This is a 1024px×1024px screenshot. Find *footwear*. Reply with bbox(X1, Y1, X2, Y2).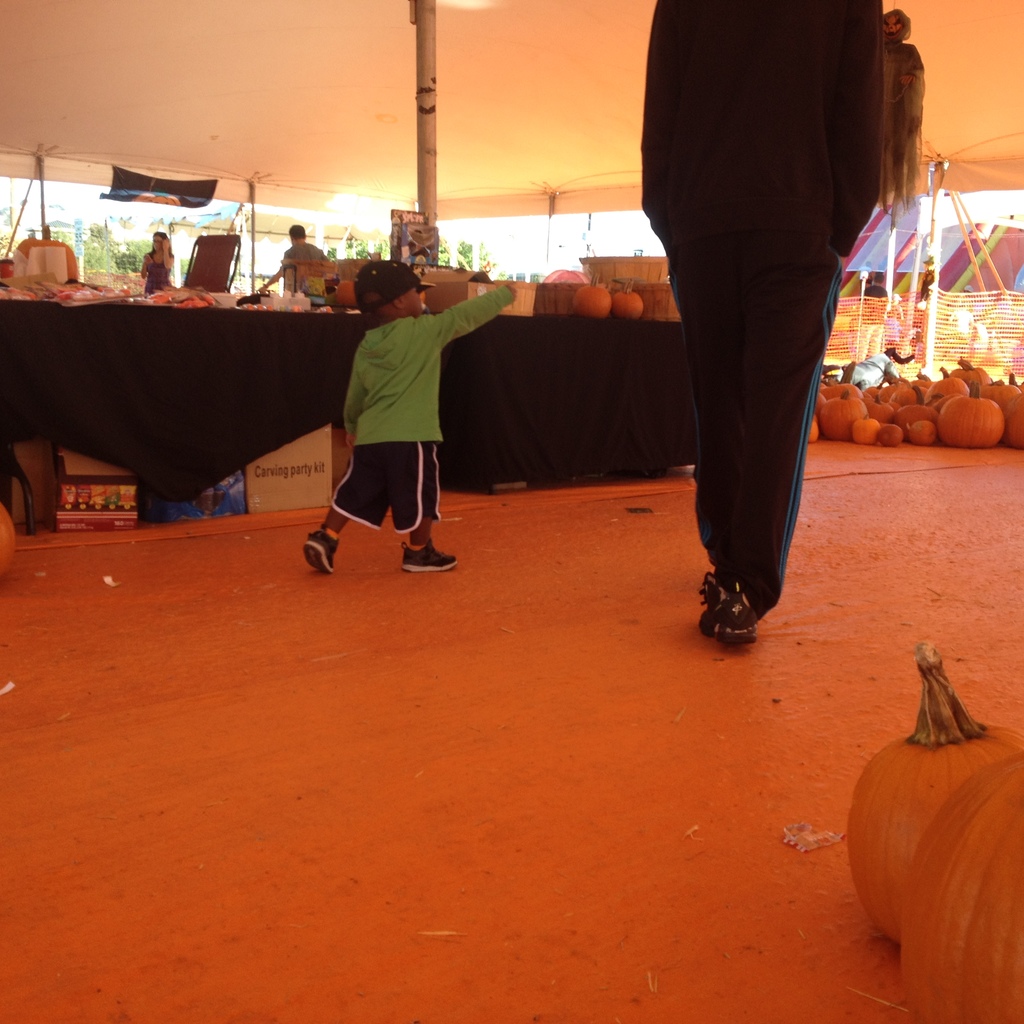
bbox(692, 566, 760, 646).
